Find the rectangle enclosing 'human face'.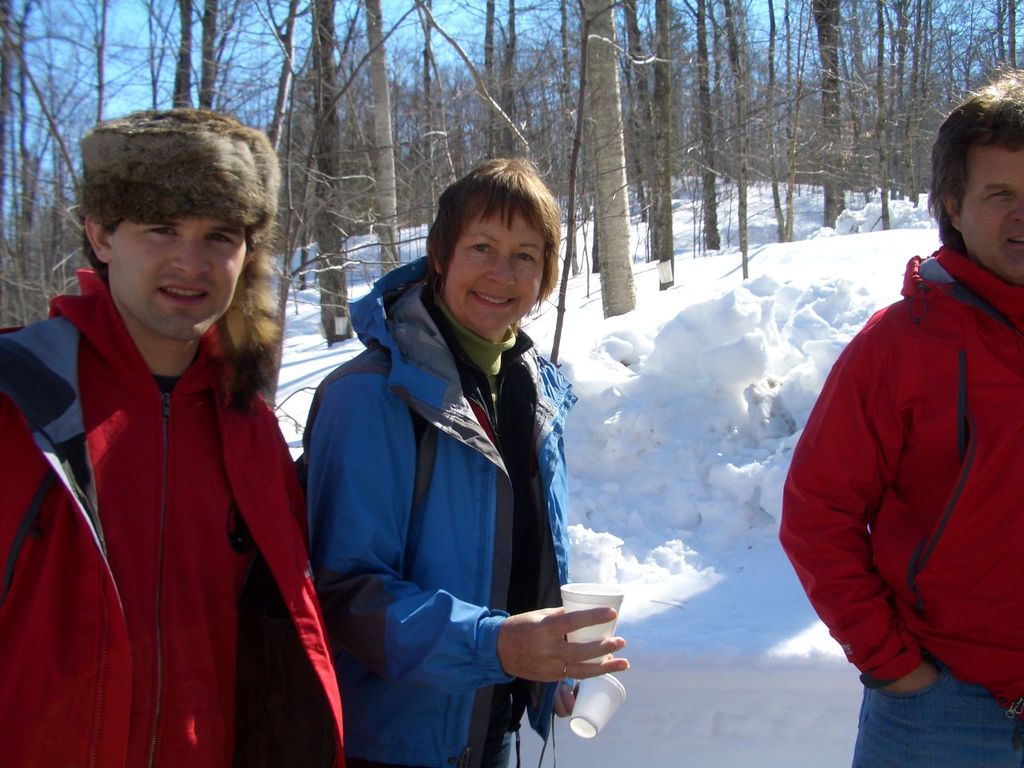
[442,209,541,338].
